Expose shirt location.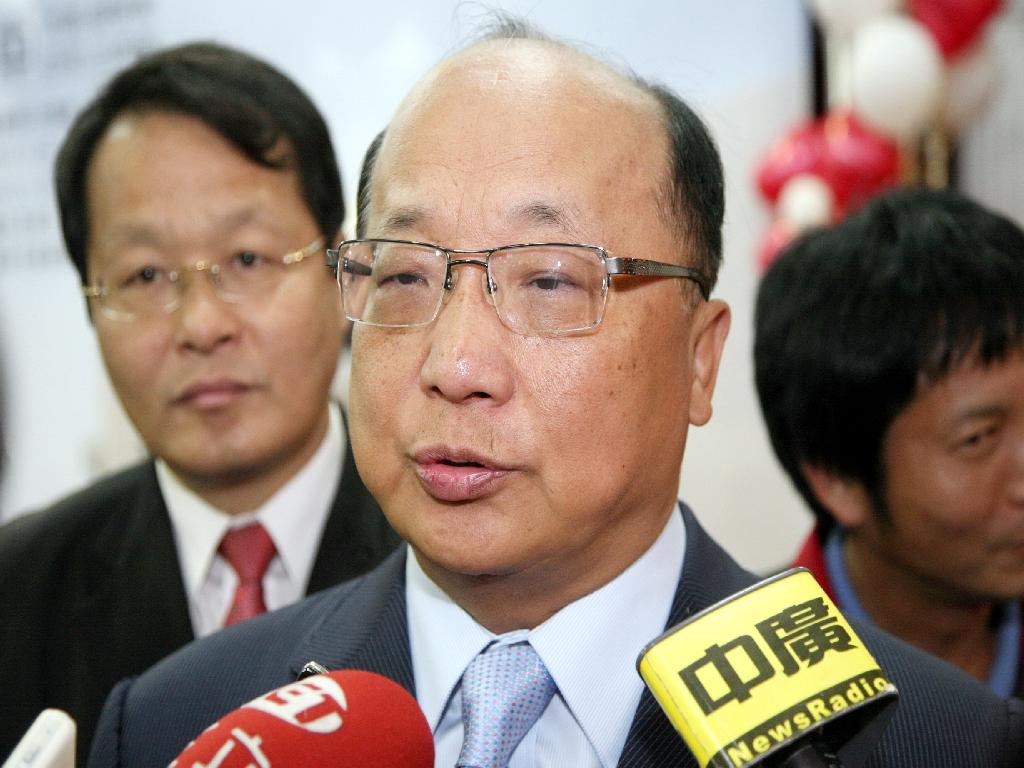
Exposed at [x1=404, y1=502, x2=687, y2=767].
